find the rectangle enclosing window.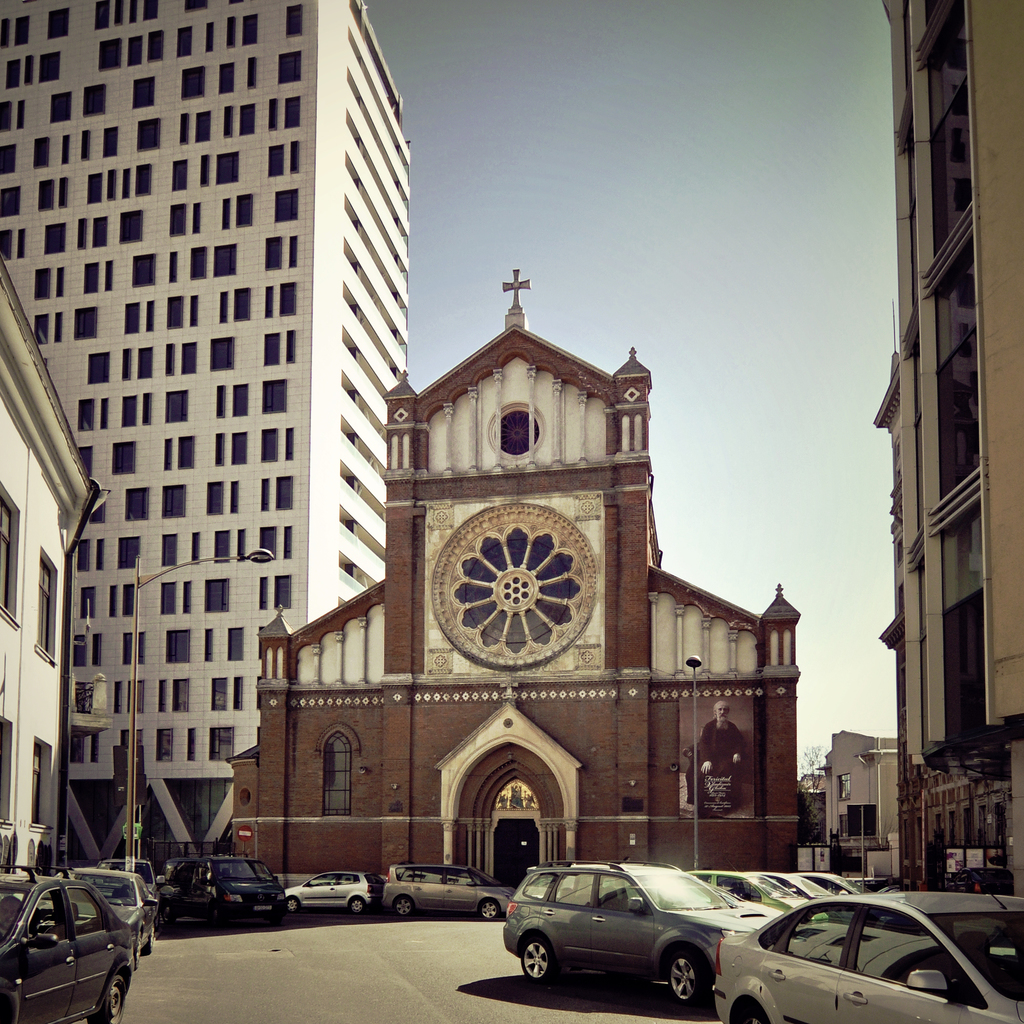
[left=87, top=168, right=97, bottom=202].
